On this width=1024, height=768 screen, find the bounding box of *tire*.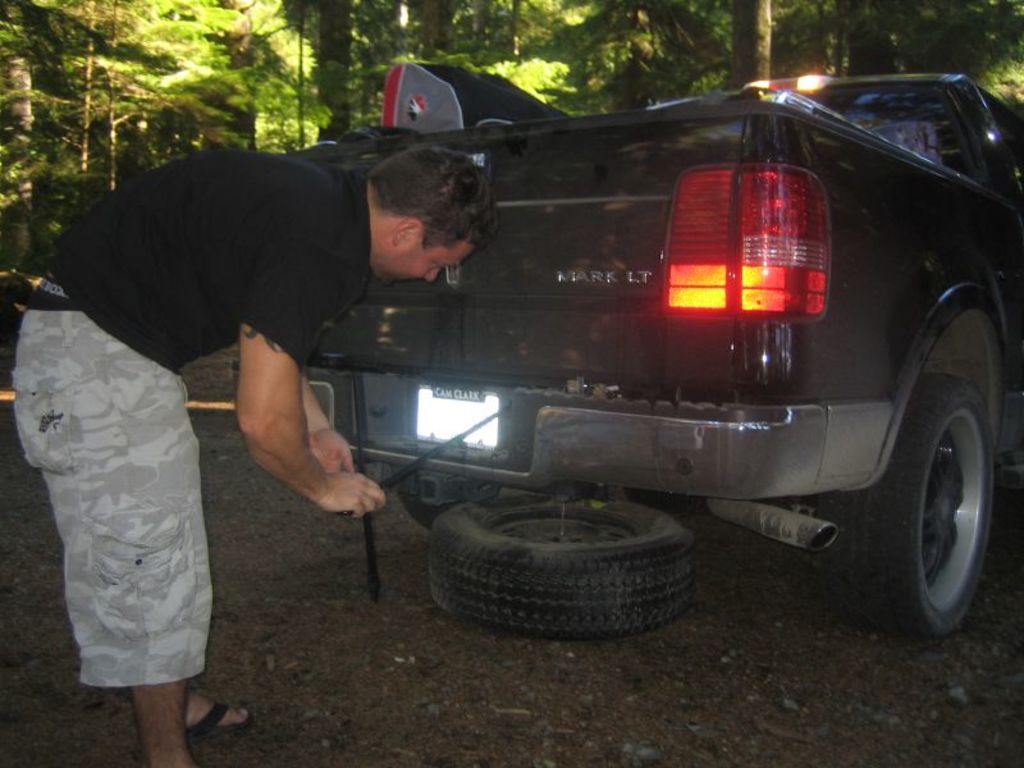
Bounding box: [x1=401, y1=471, x2=504, y2=526].
